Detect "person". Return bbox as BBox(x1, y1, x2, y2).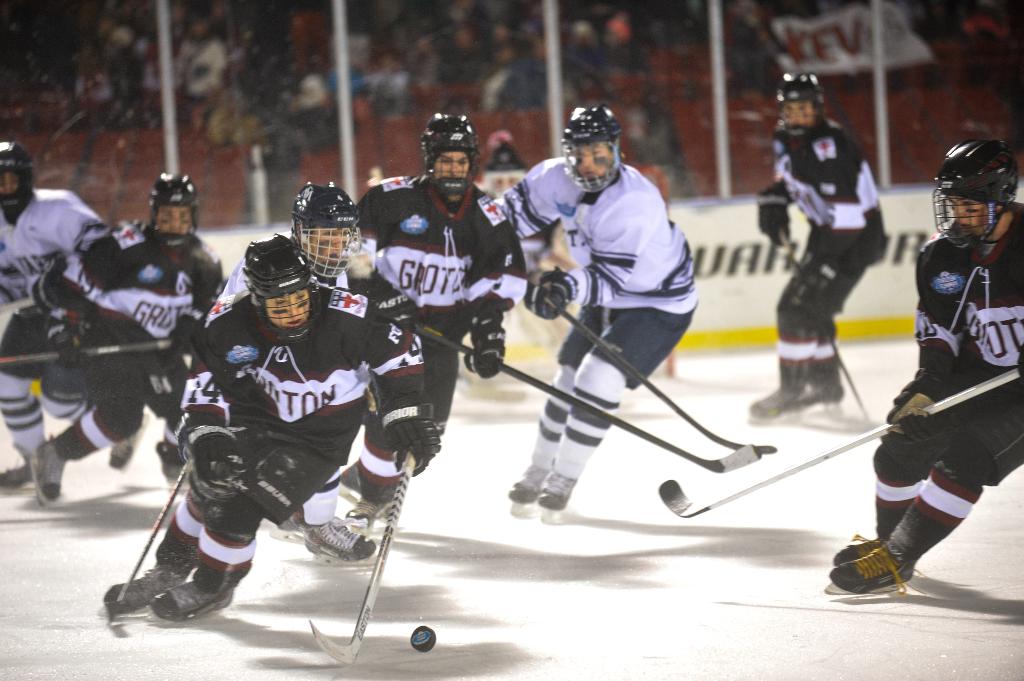
BBox(829, 137, 1023, 597).
